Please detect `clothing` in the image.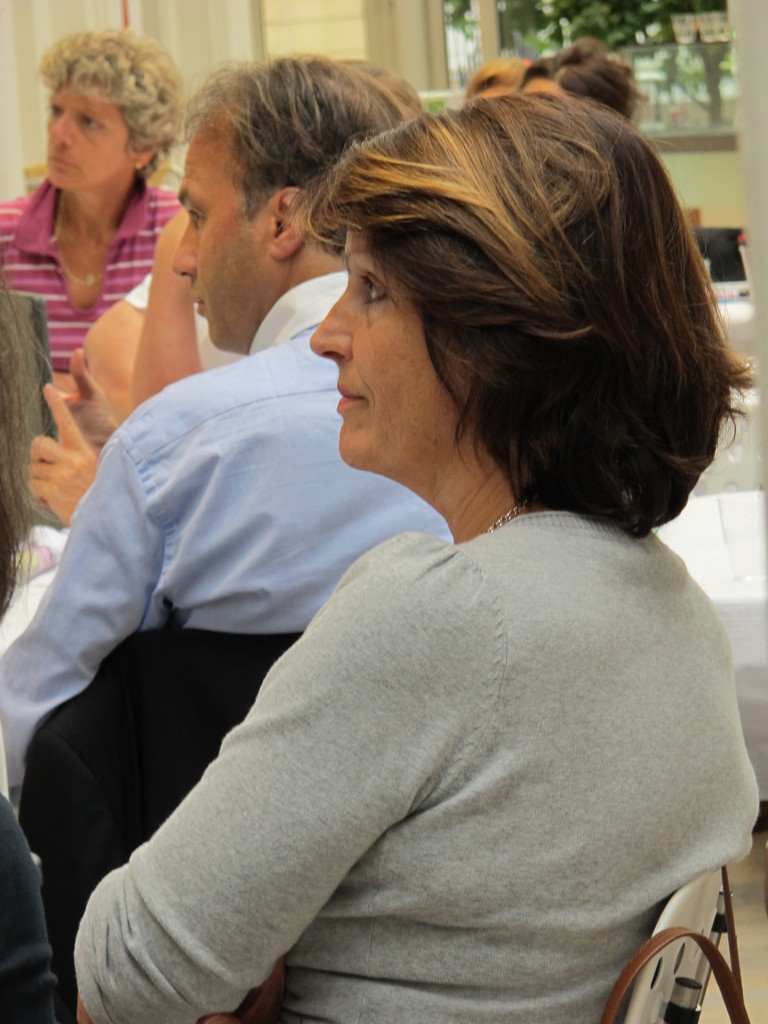
region(0, 171, 170, 411).
